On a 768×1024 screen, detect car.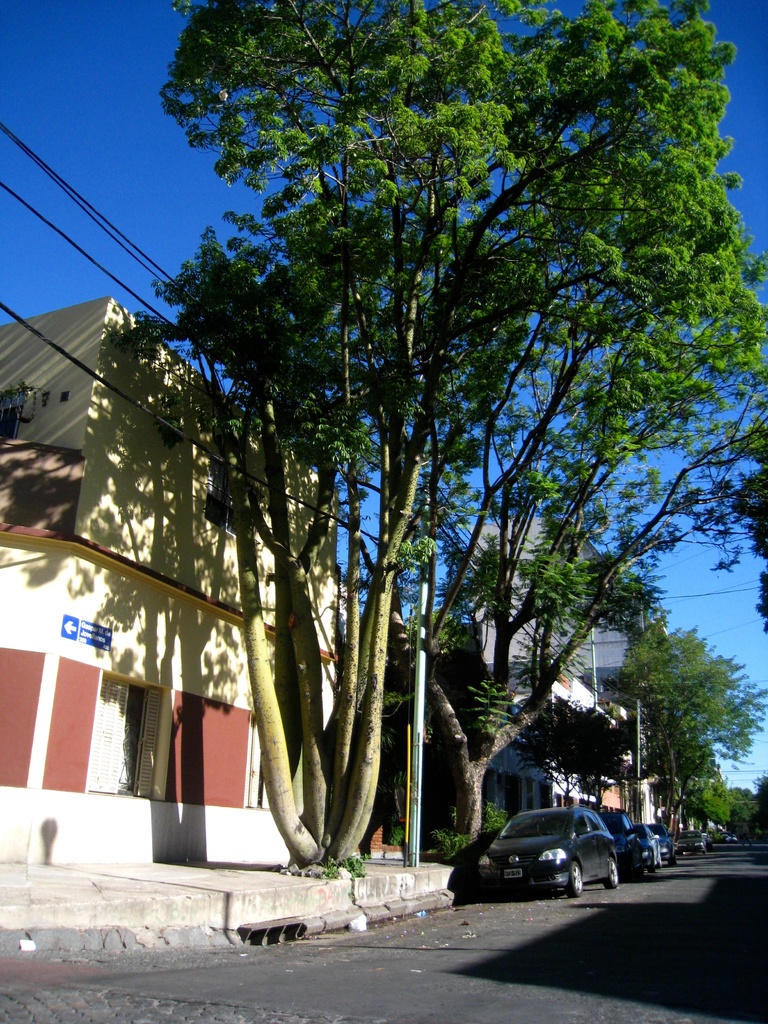
select_region(614, 820, 671, 872).
